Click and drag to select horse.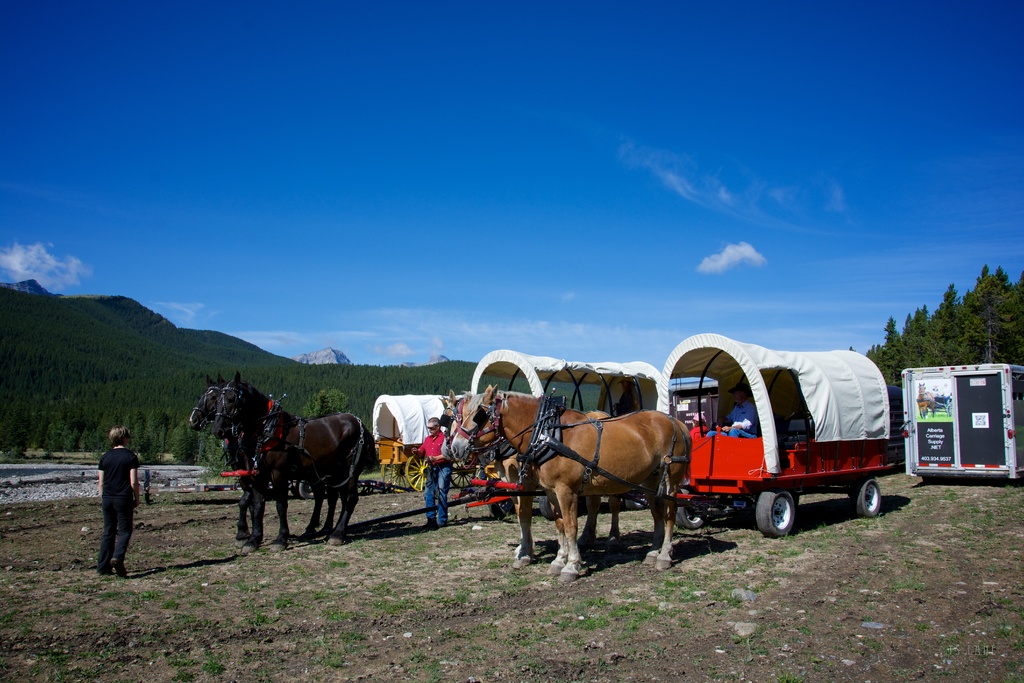
Selection: 189,372,327,549.
